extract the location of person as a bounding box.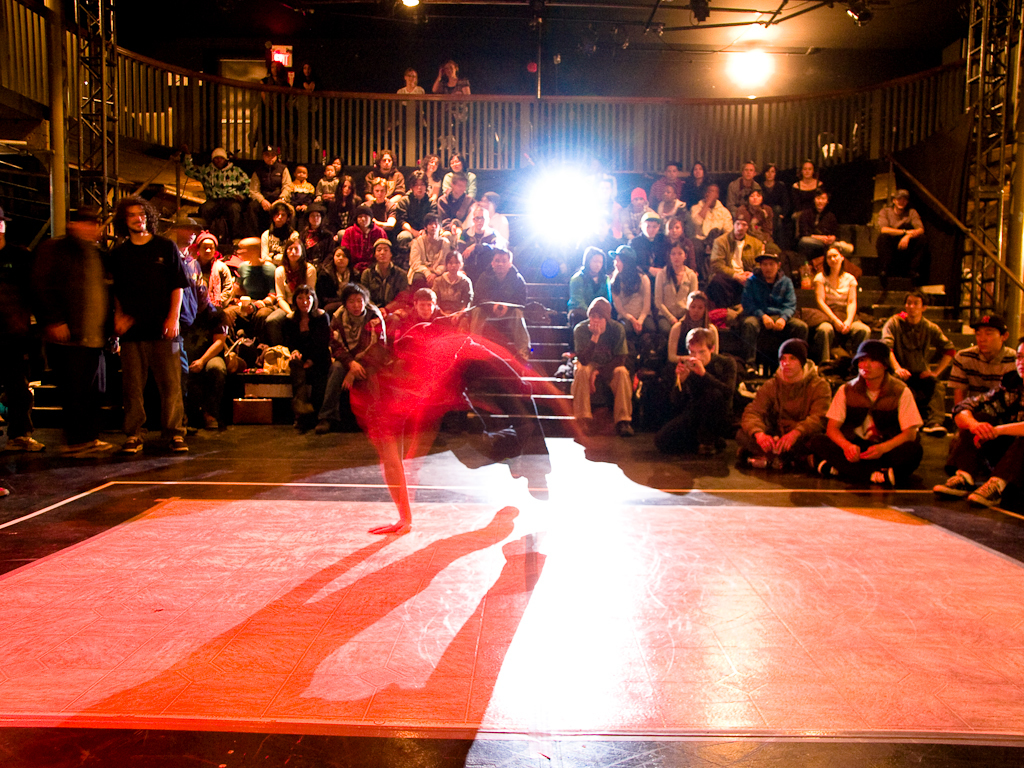
pyautogui.locateOnScreen(360, 147, 407, 210).
